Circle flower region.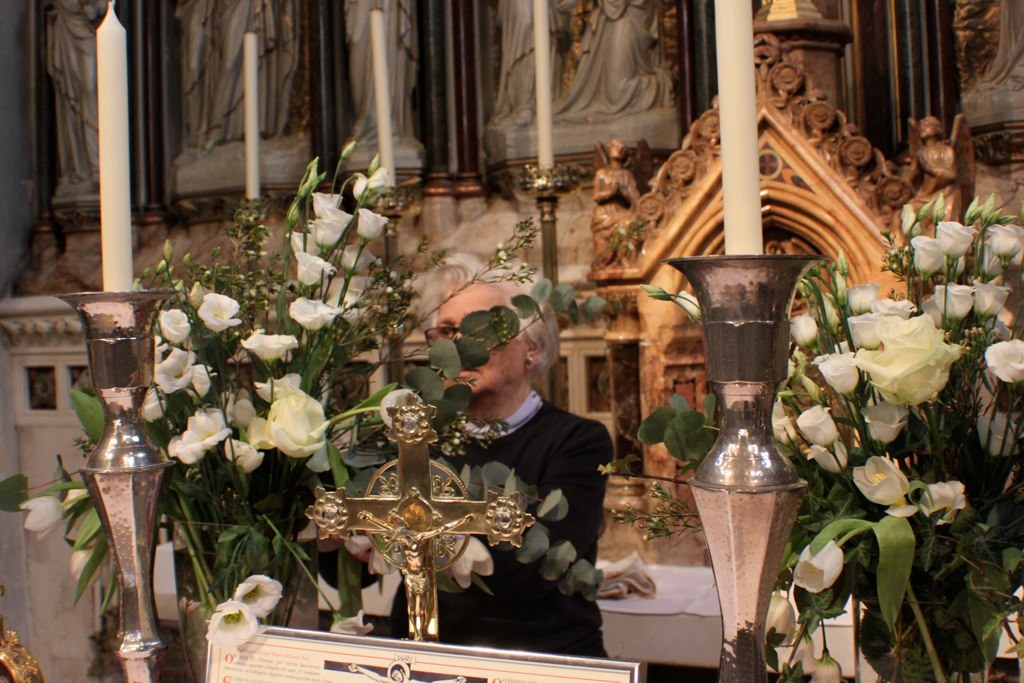
Region: x1=232, y1=571, x2=282, y2=619.
